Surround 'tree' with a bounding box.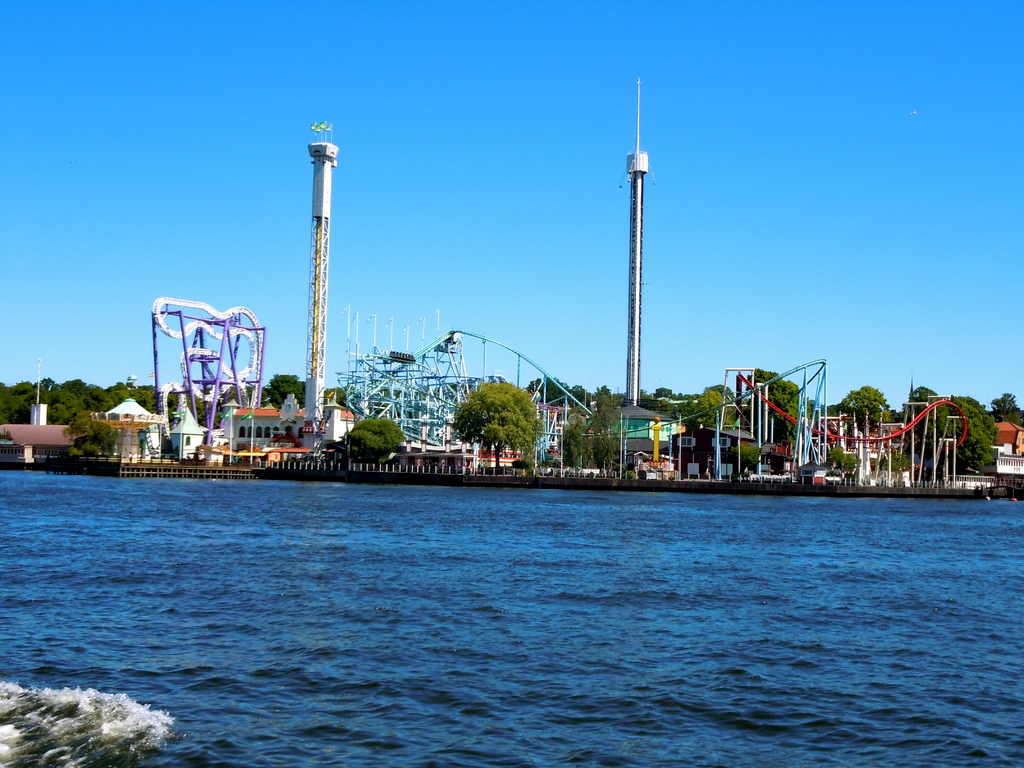
(992,392,1021,421).
